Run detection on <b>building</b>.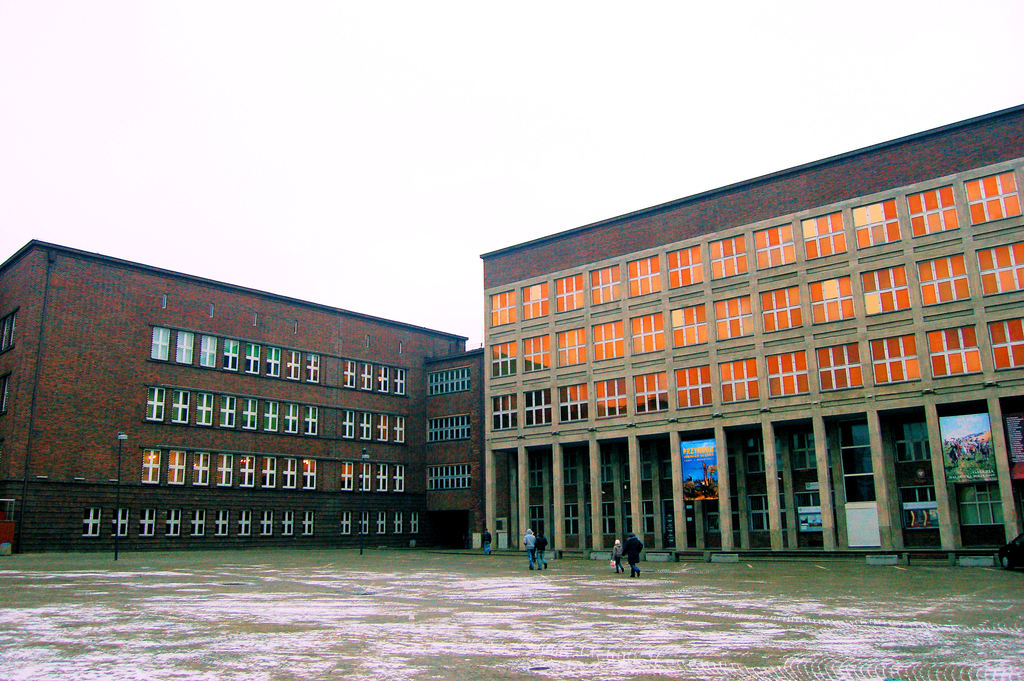
Result: (x1=481, y1=103, x2=1023, y2=571).
